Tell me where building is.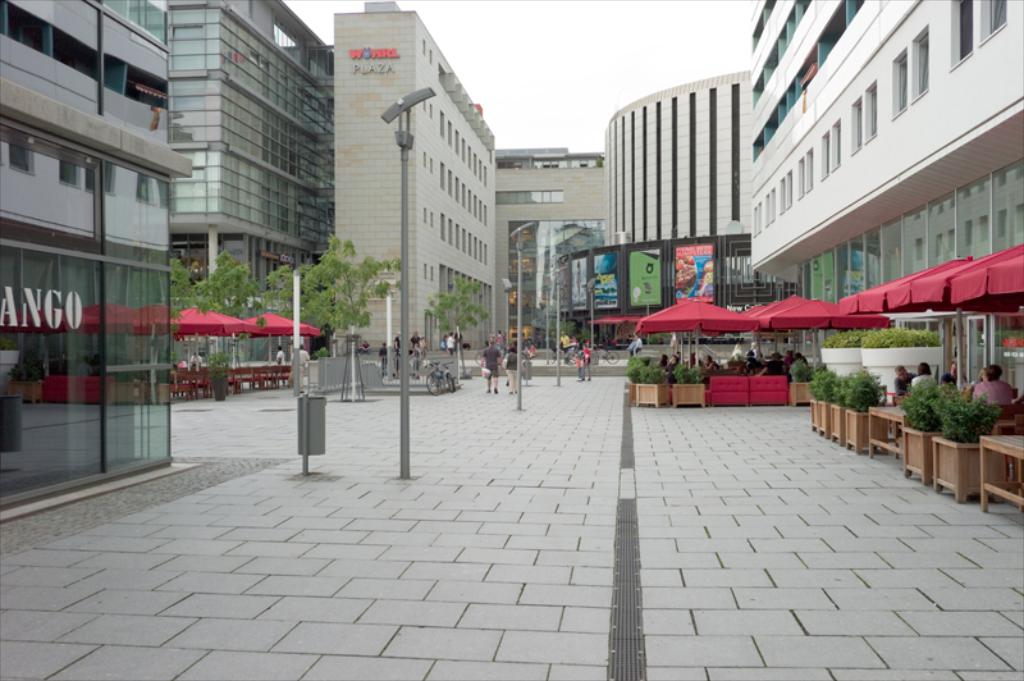
building is at BBox(329, 0, 500, 365).
